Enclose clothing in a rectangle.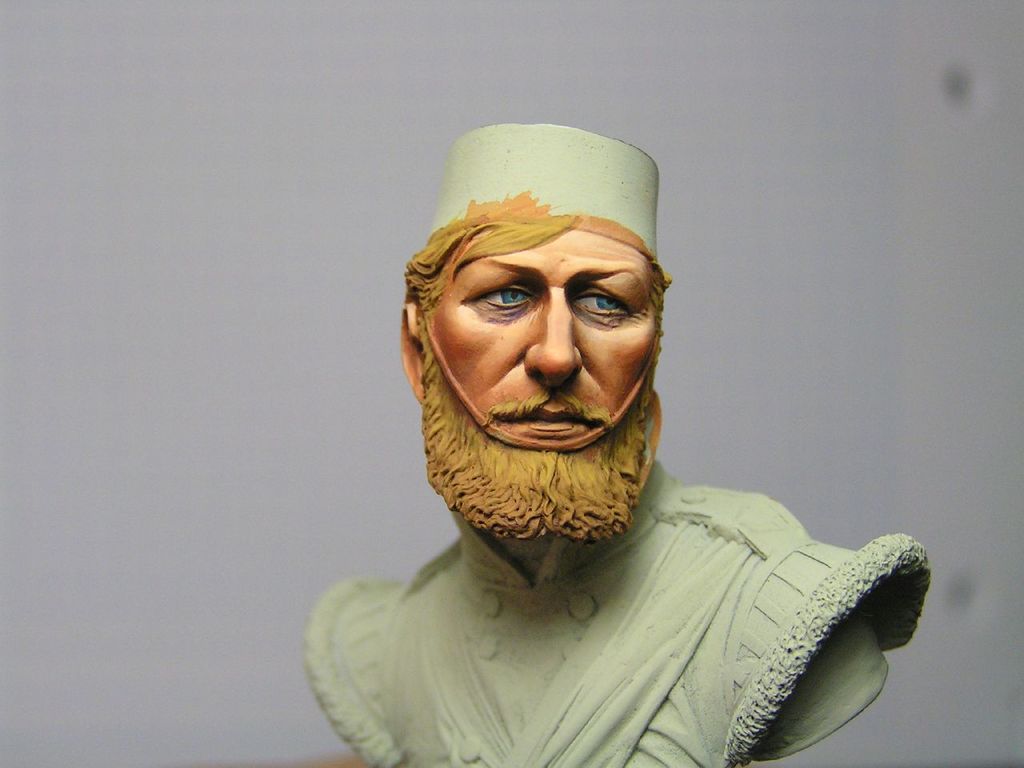
crop(309, 242, 937, 767).
